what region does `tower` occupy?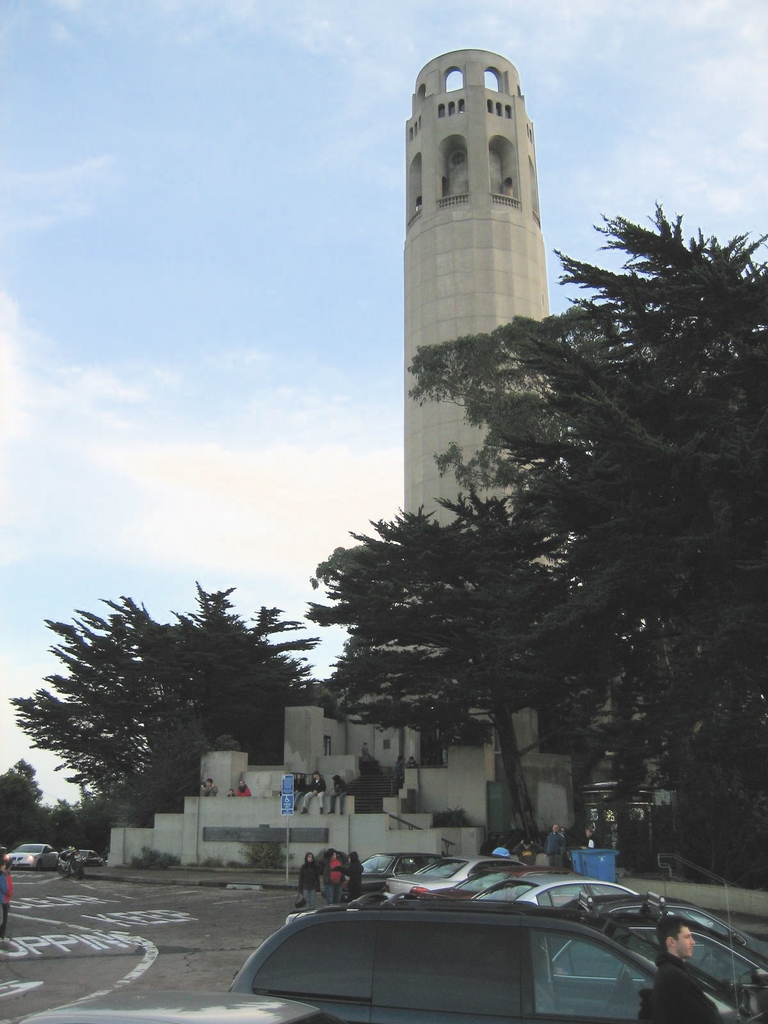
{"left": 386, "top": 76, "right": 627, "bottom": 585}.
